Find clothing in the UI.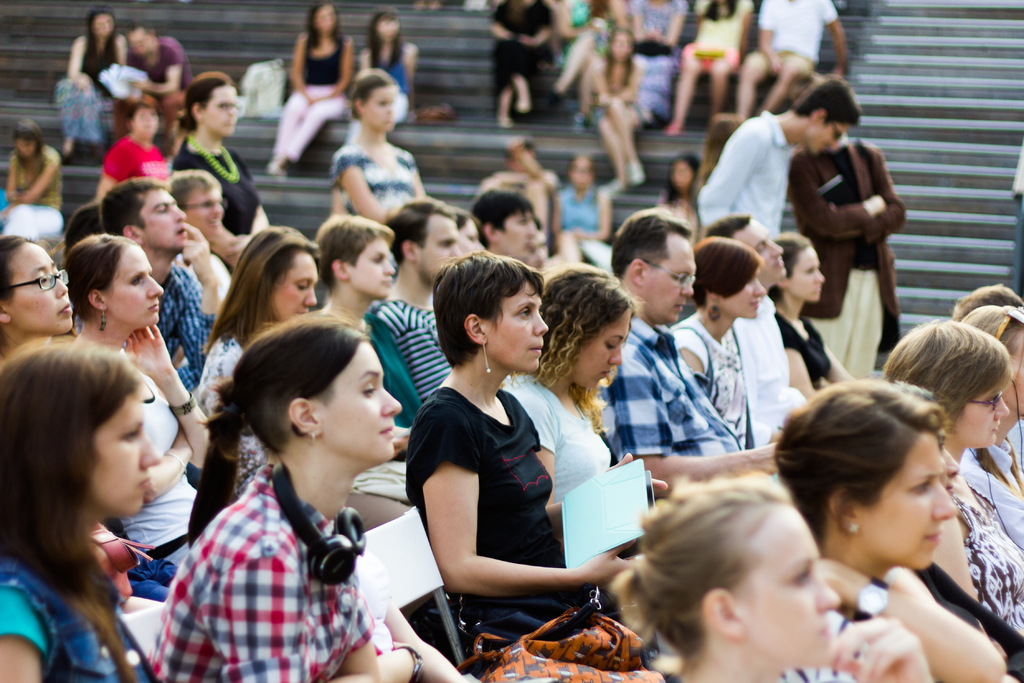
UI element at bbox(174, 142, 252, 247).
